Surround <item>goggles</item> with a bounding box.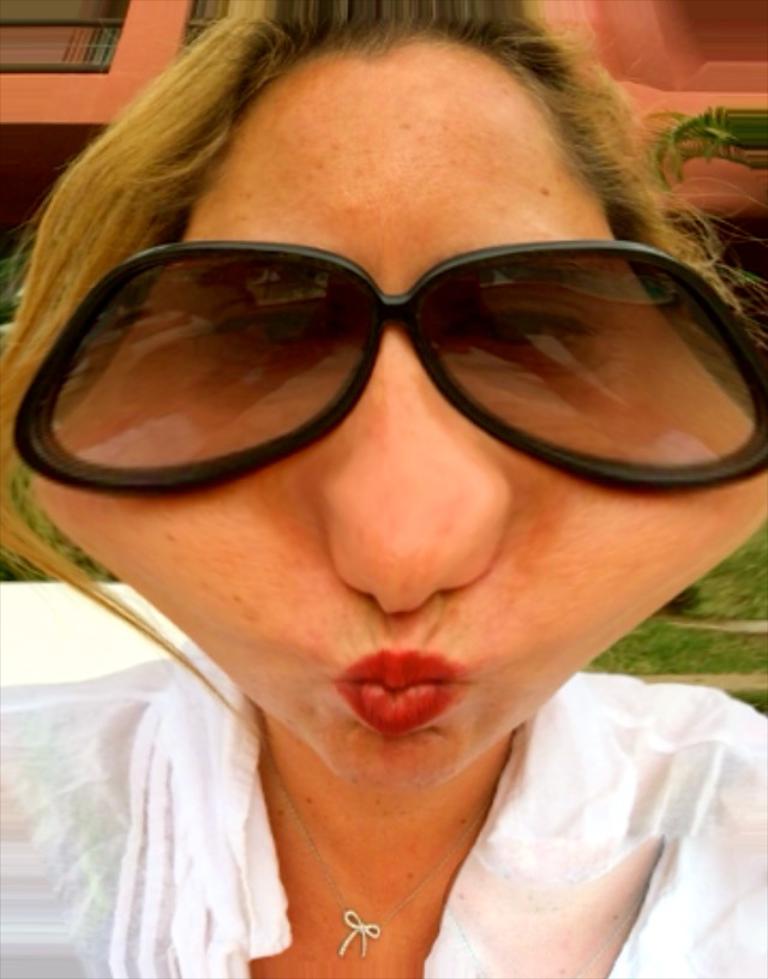
(18, 248, 761, 506).
